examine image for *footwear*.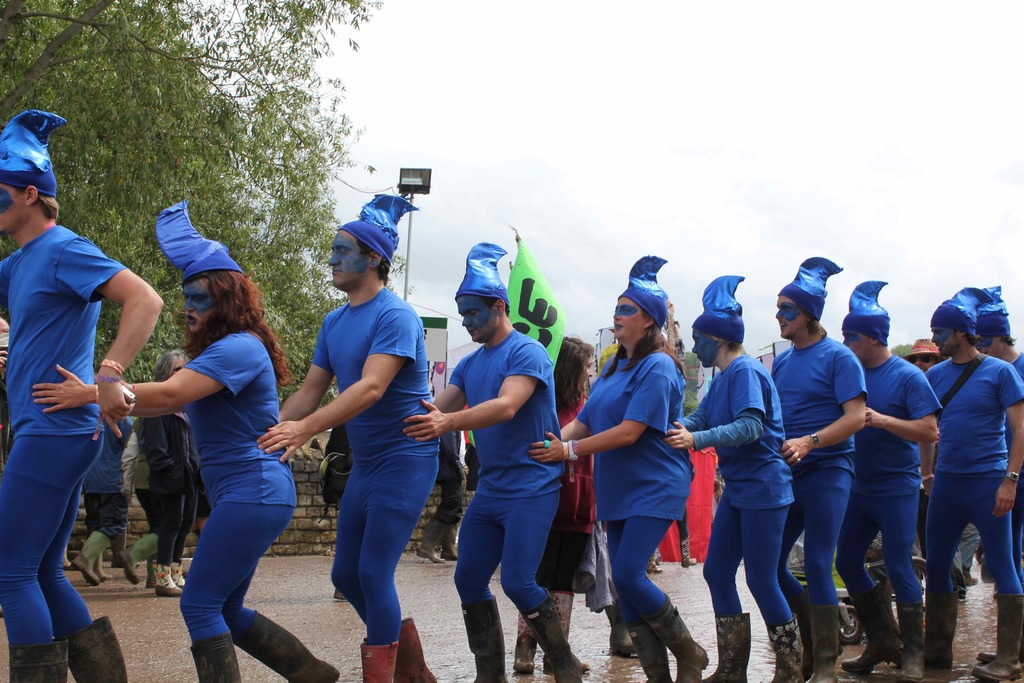
Examination result: 63, 534, 107, 586.
